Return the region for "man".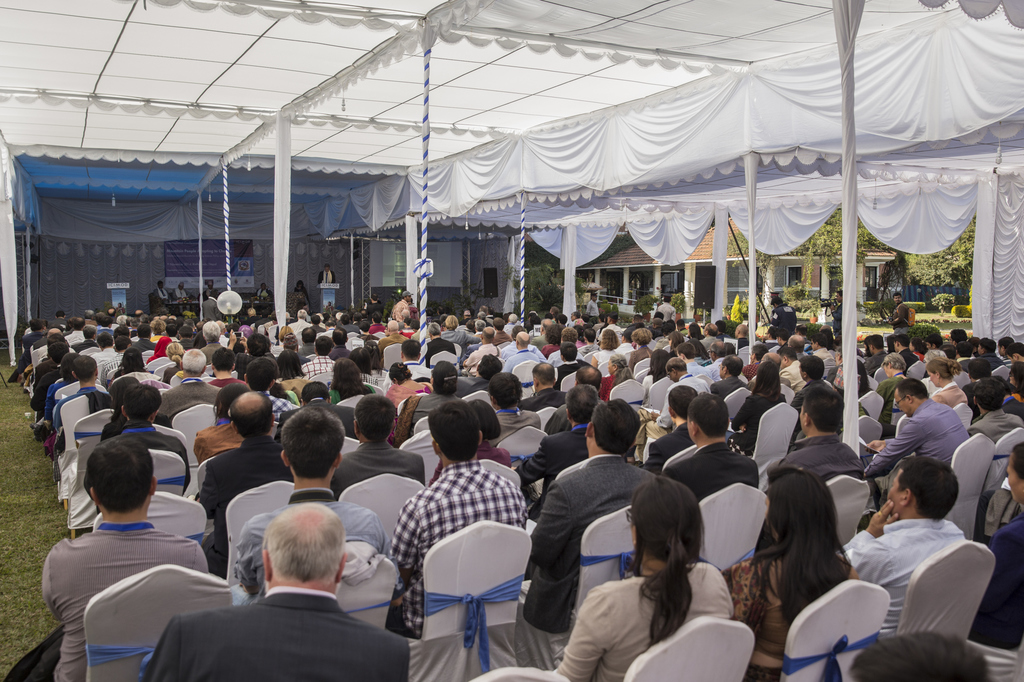
[455,355,505,397].
